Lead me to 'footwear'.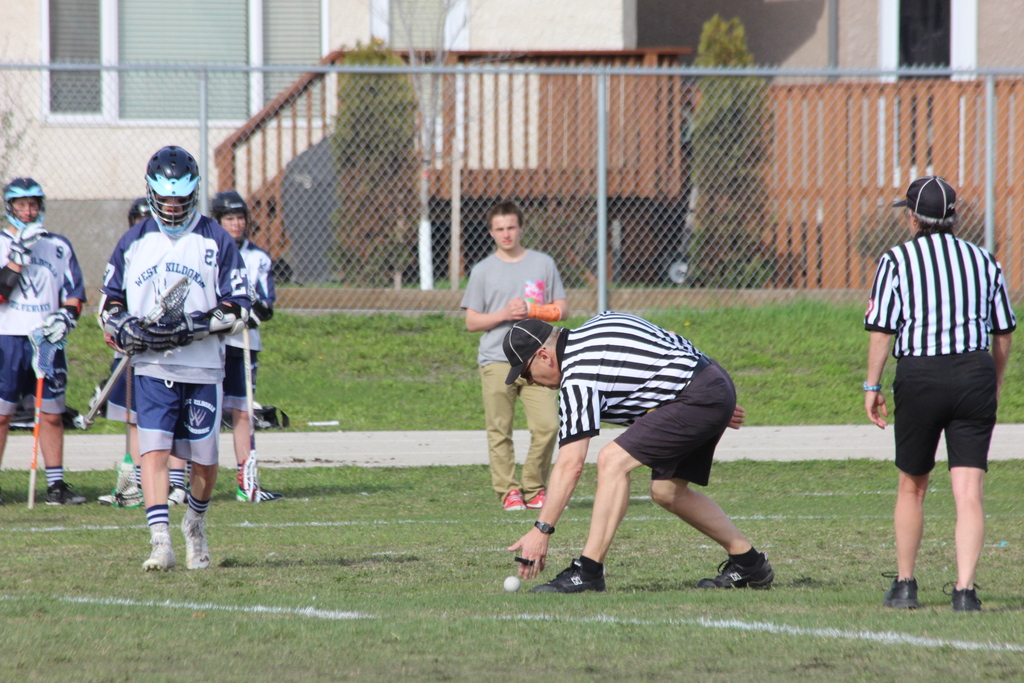
Lead to {"left": 532, "top": 556, "right": 605, "bottom": 593}.
